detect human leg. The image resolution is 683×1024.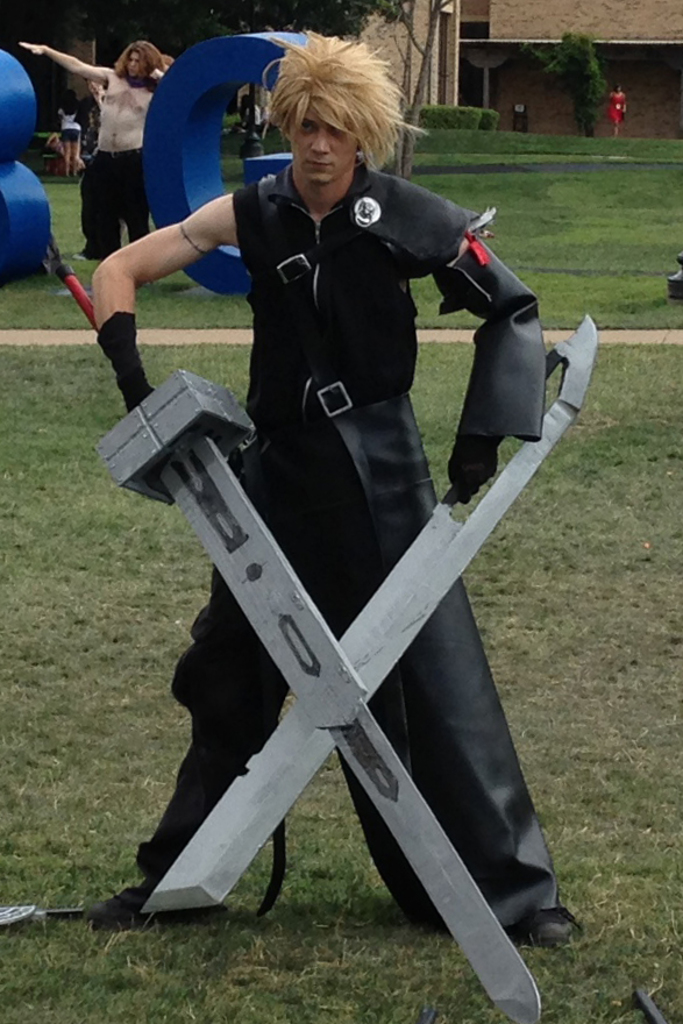
x1=77 y1=155 x2=121 y2=264.
